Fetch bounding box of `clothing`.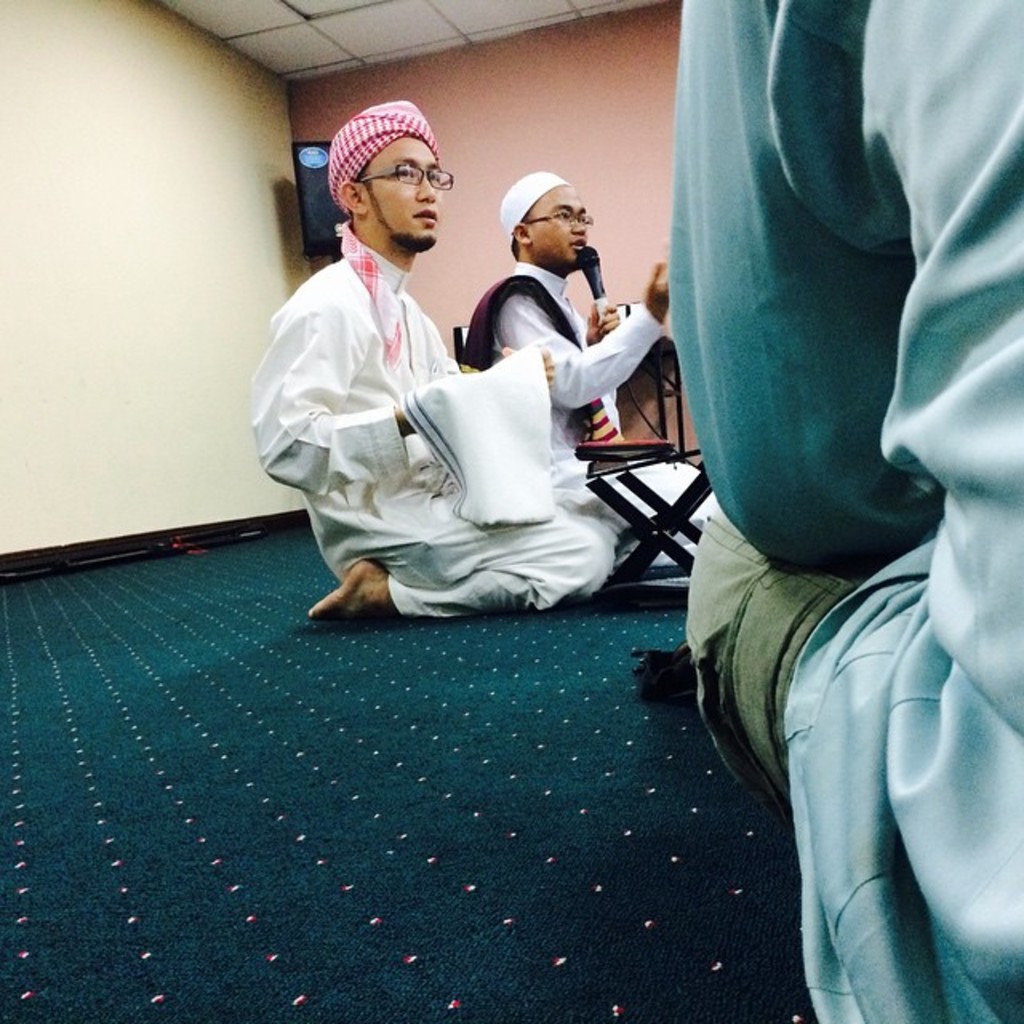
Bbox: crop(467, 254, 720, 592).
